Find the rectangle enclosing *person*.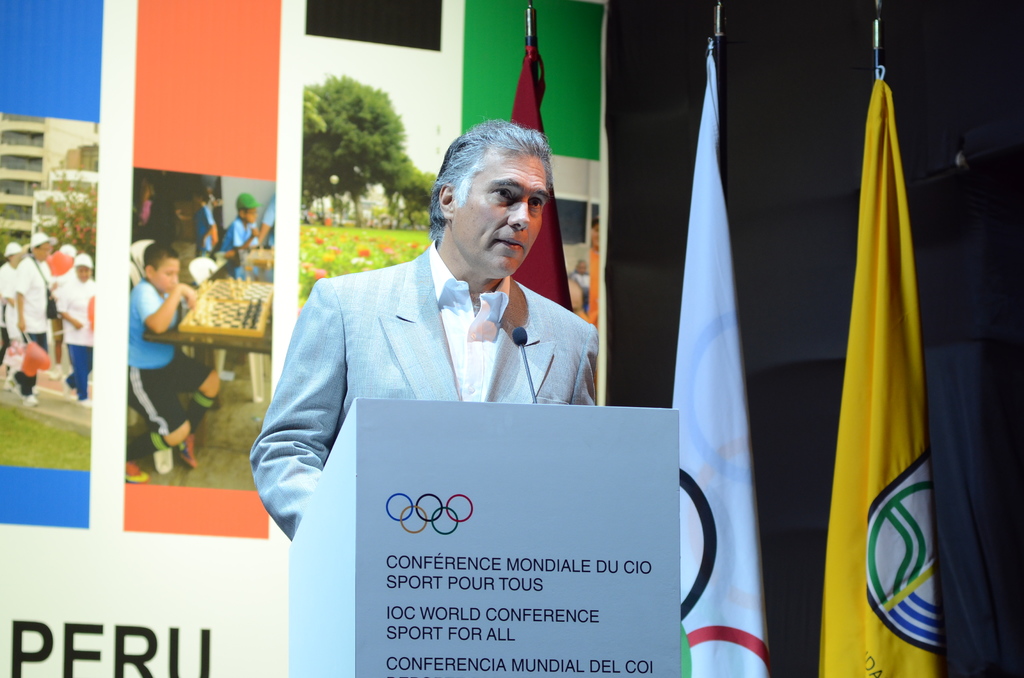
{"x1": 127, "y1": 179, "x2": 154, "y2": 230}.
